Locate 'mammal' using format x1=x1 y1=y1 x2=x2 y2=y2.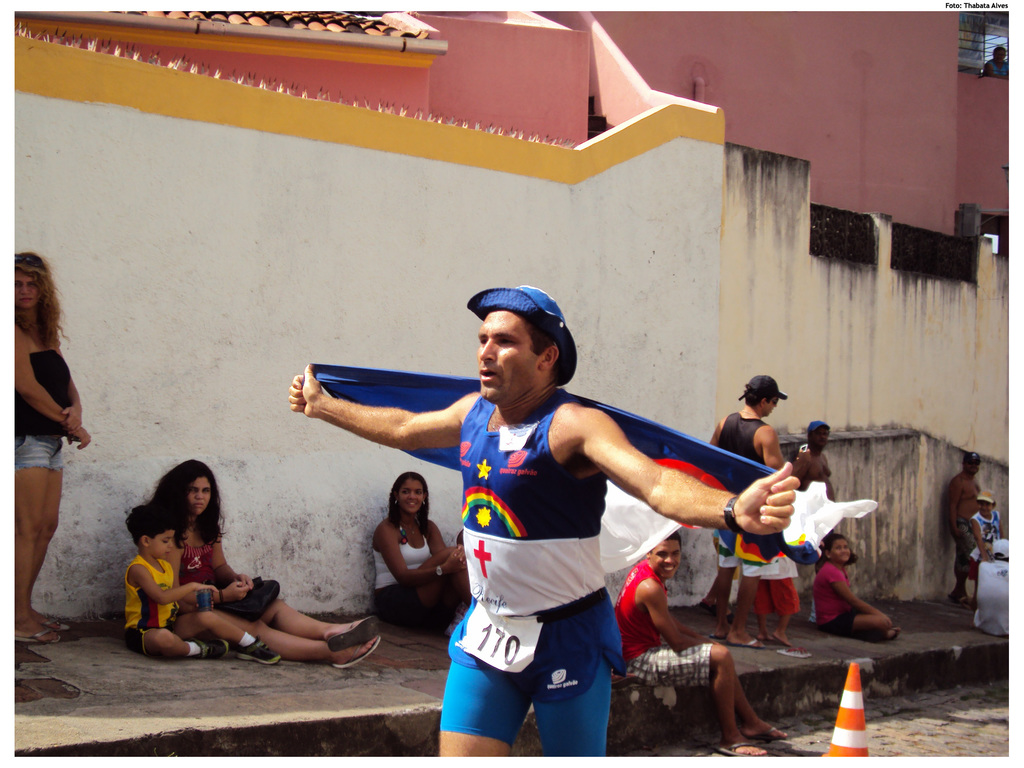
x1=614 y1=532 x2=787 y2=757.
